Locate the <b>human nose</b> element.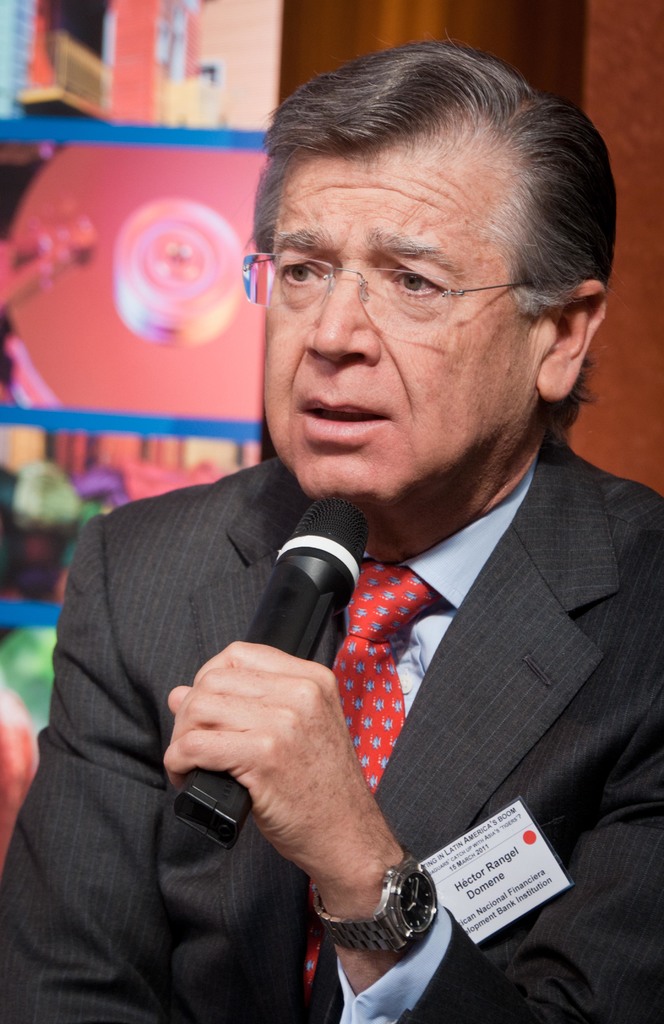
Element bbox: BBox(300, 257, 378, 364).
